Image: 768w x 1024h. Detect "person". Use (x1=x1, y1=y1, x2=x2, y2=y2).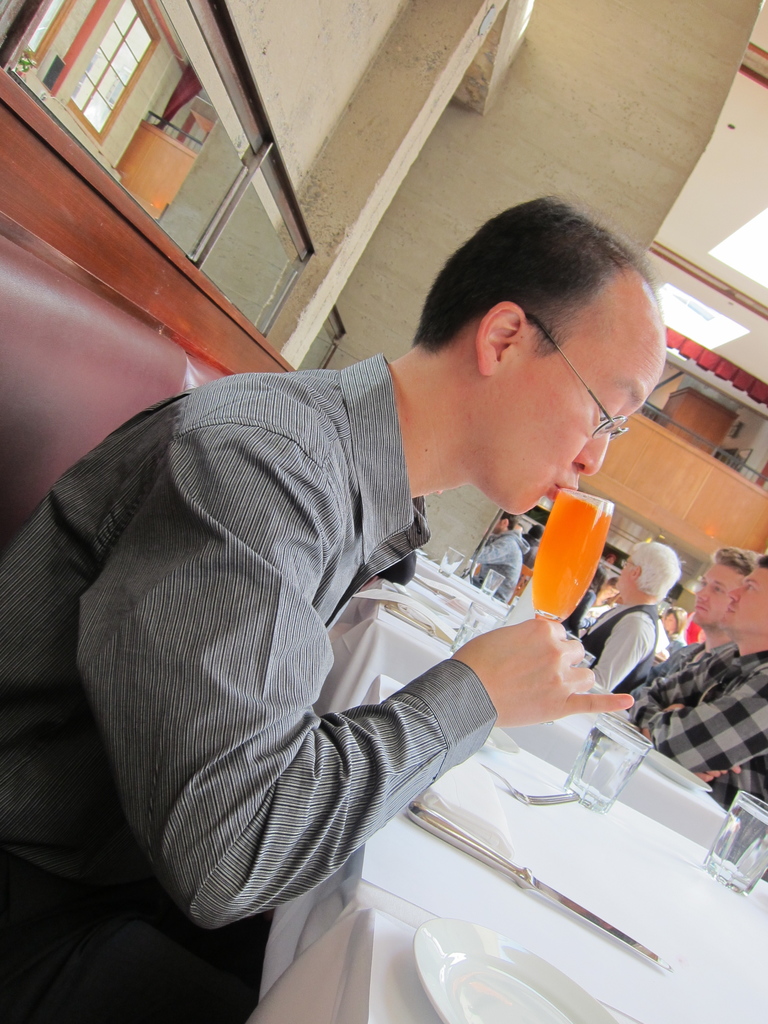
(x1=472, y1=515, x2=534, y2=605).
